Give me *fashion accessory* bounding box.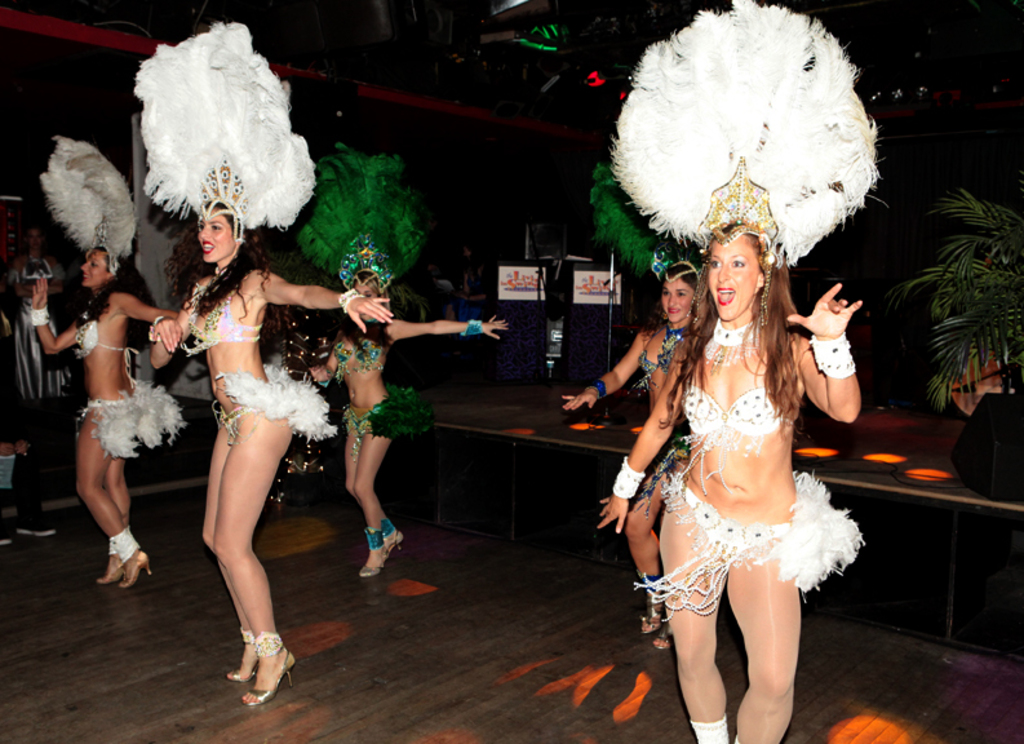
bbox=[588, 150, 699, 282].
